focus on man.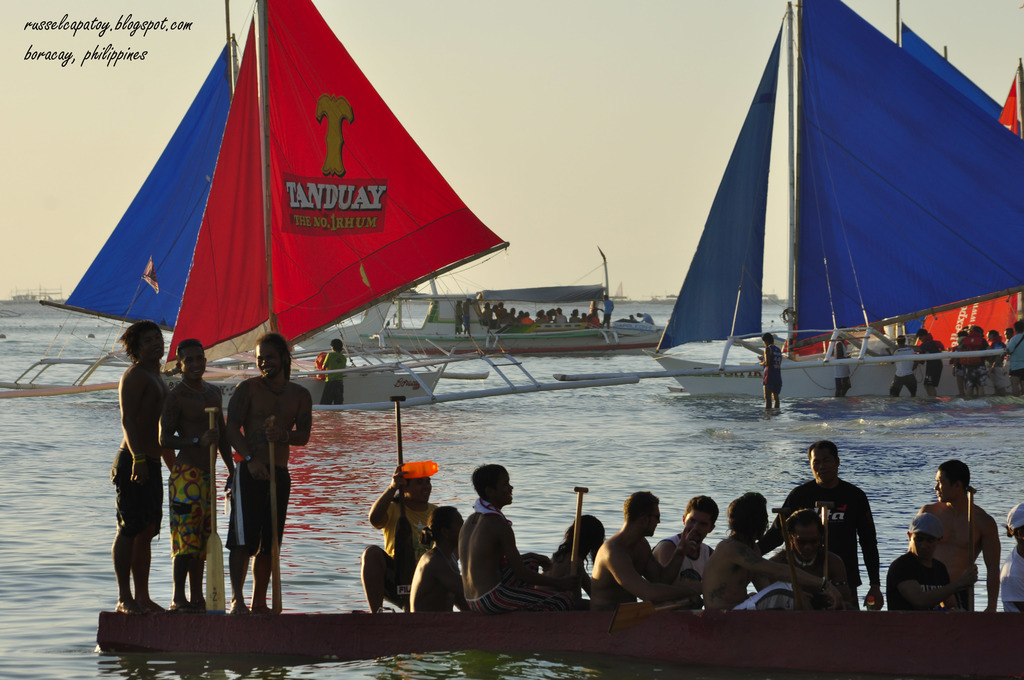
Focused at 919,330,945,398.
